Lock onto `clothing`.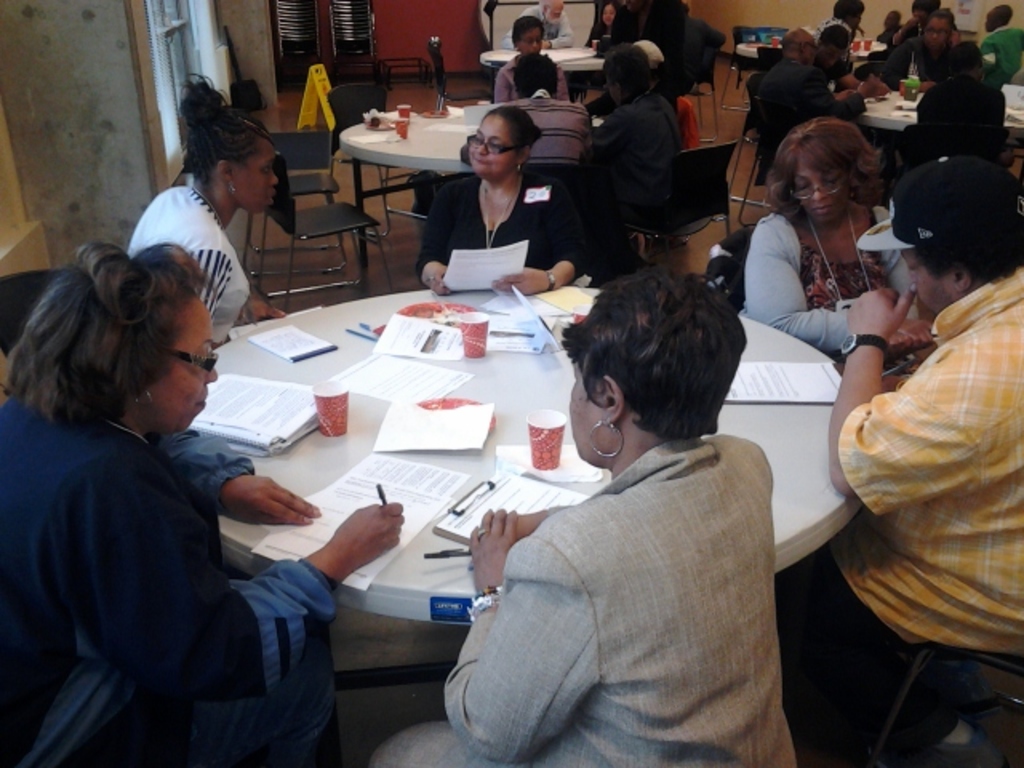
Locked: left=749, top=189, right=902, bottom=370.
